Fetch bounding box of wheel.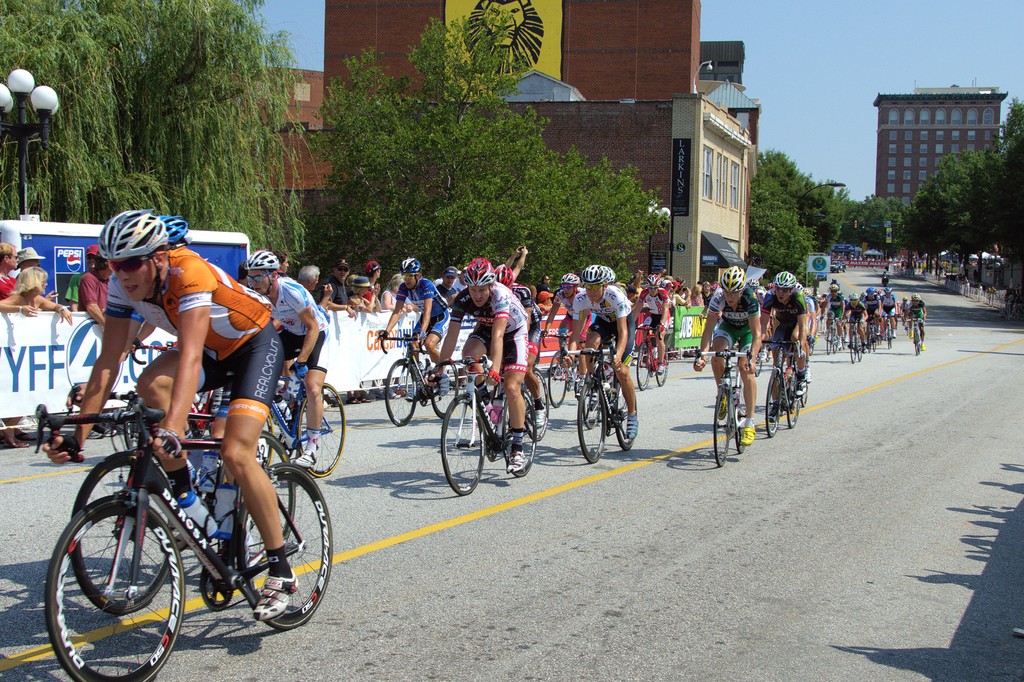
Bbox: detection(254, 418, 273, 467).
